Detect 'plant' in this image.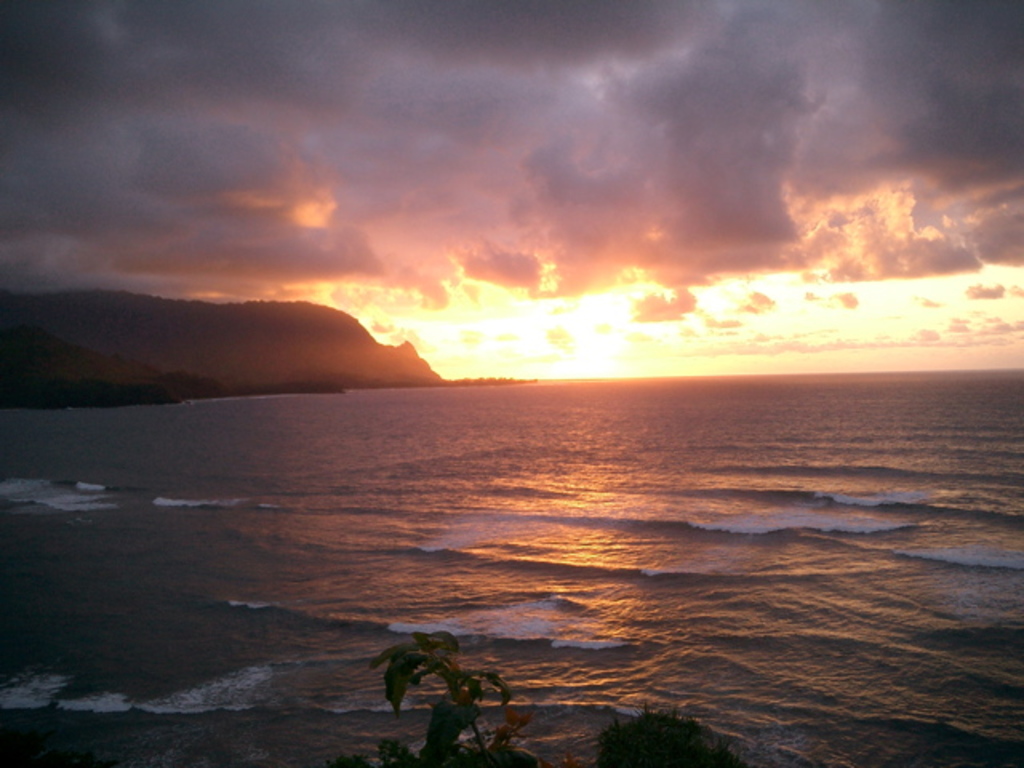
Detection: (x1=341, y1=626, x2=539, y2=766).
